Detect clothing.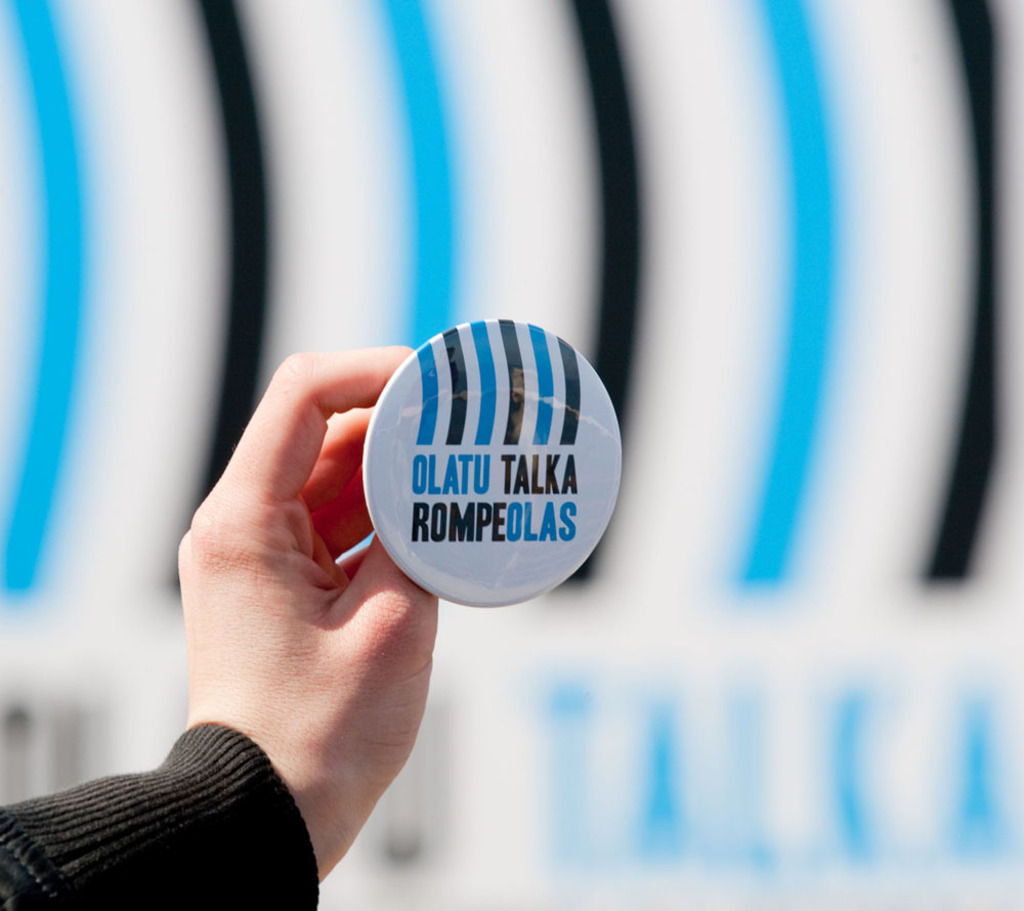
Detected at (x1=0, y1=723, x2=323, y2=910).
